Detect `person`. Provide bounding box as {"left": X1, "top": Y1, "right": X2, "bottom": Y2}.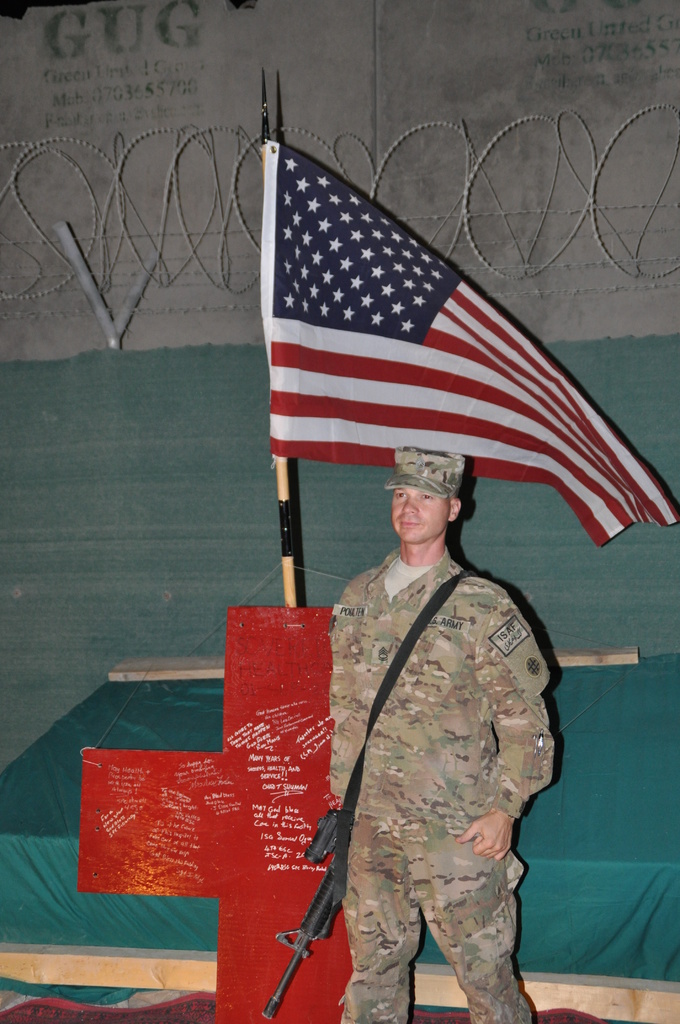
{"left": 286, "top": 444, "right": 574, "bottom": 1023}.
